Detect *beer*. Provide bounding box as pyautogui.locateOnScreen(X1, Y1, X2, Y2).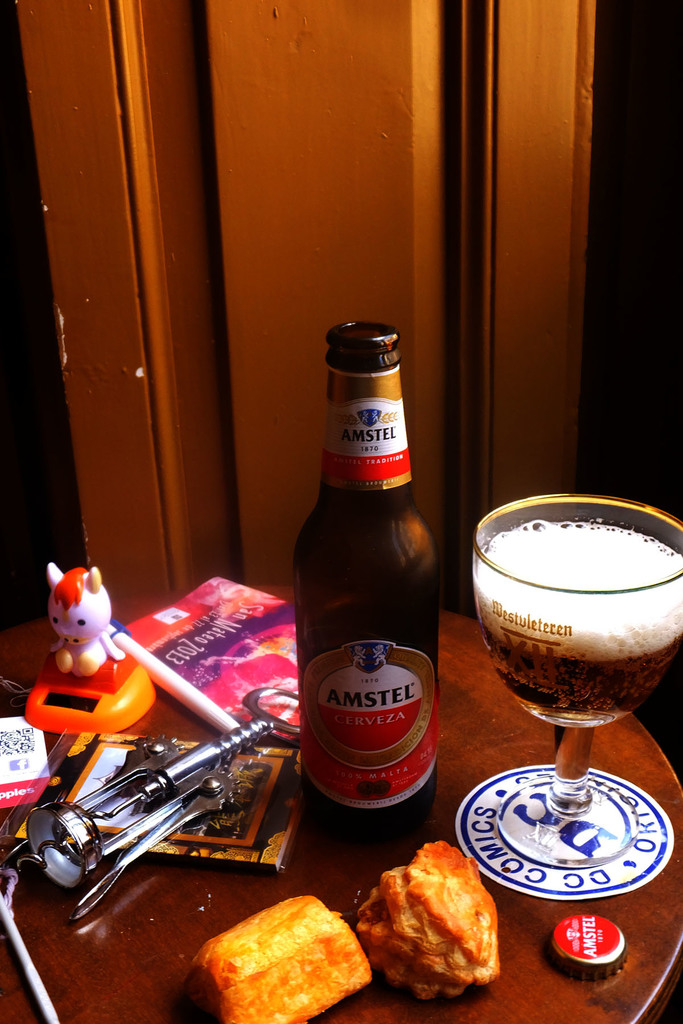
pyautogui.locateOnScreen(473, 519, 682, 720).
